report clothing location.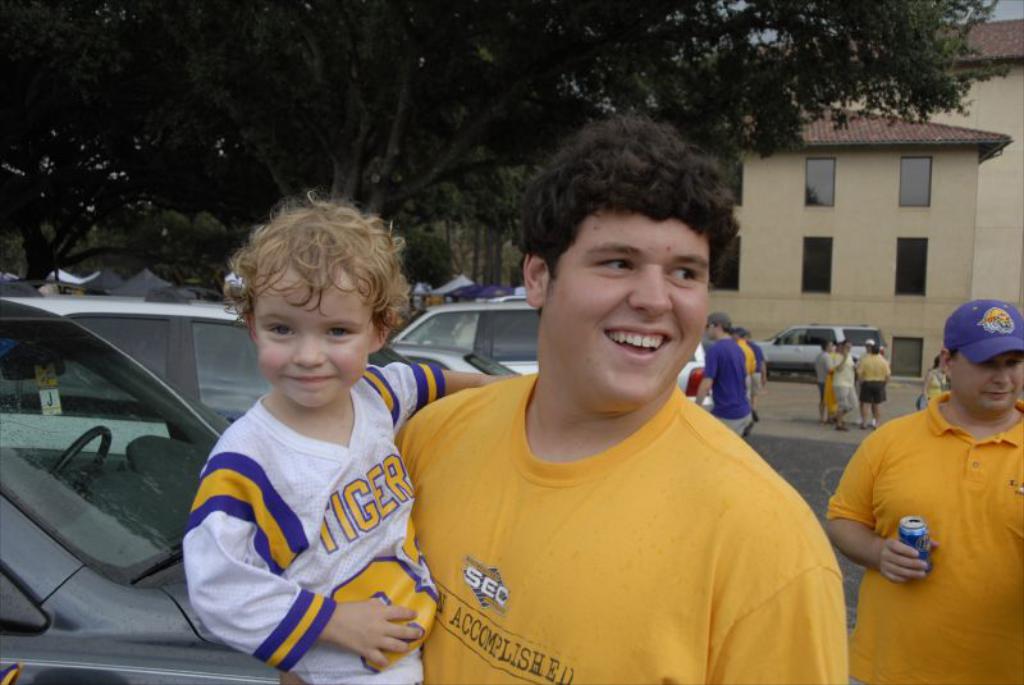
Report: (813,352,832,397).
